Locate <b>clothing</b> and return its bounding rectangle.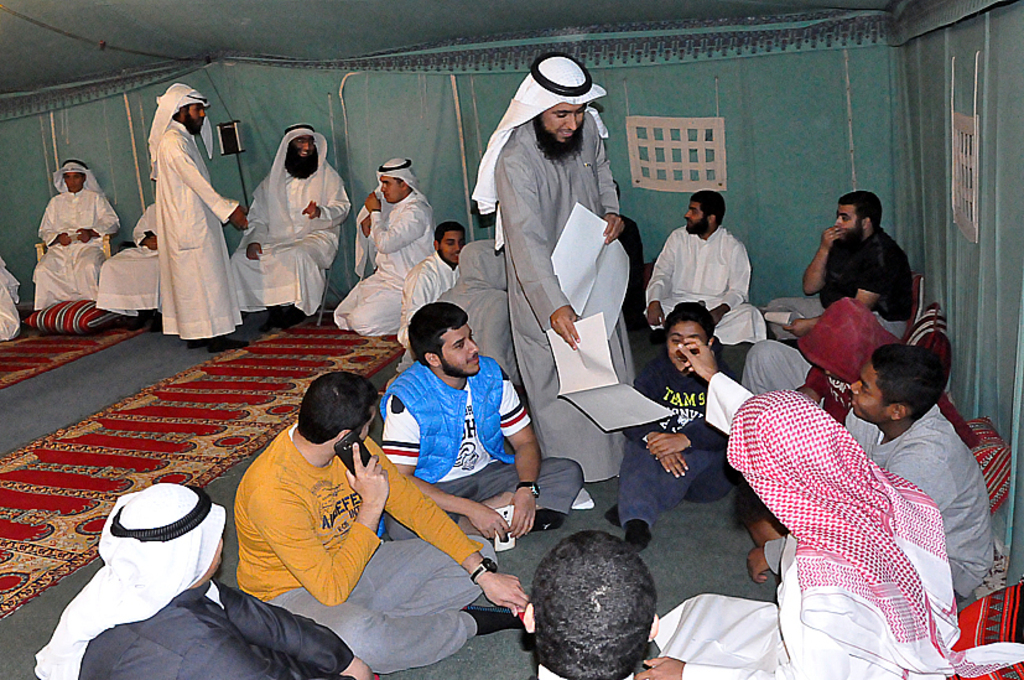
235, 420, 493, 674.
